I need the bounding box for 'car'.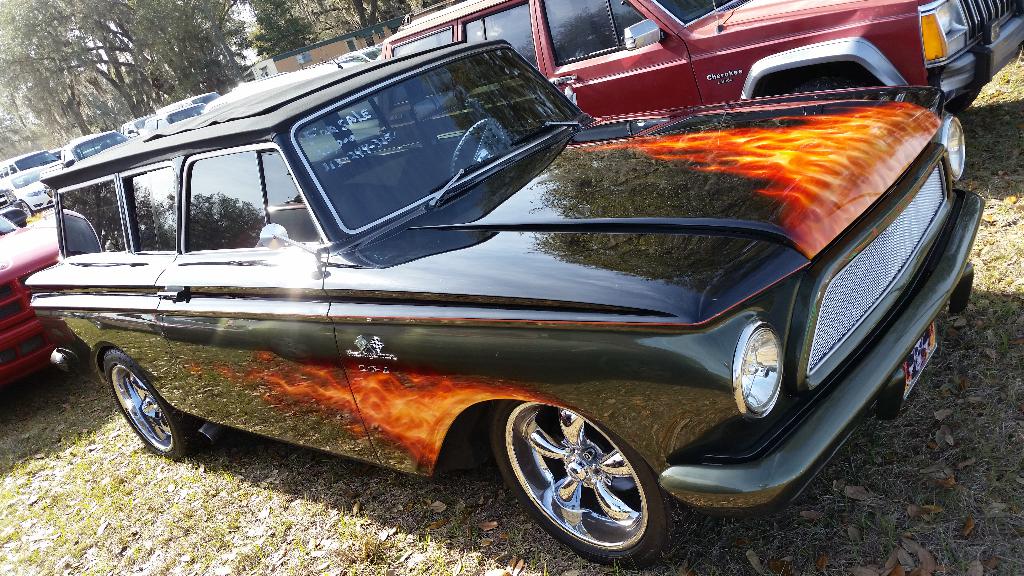
Here it is: 25:32:981:572.
